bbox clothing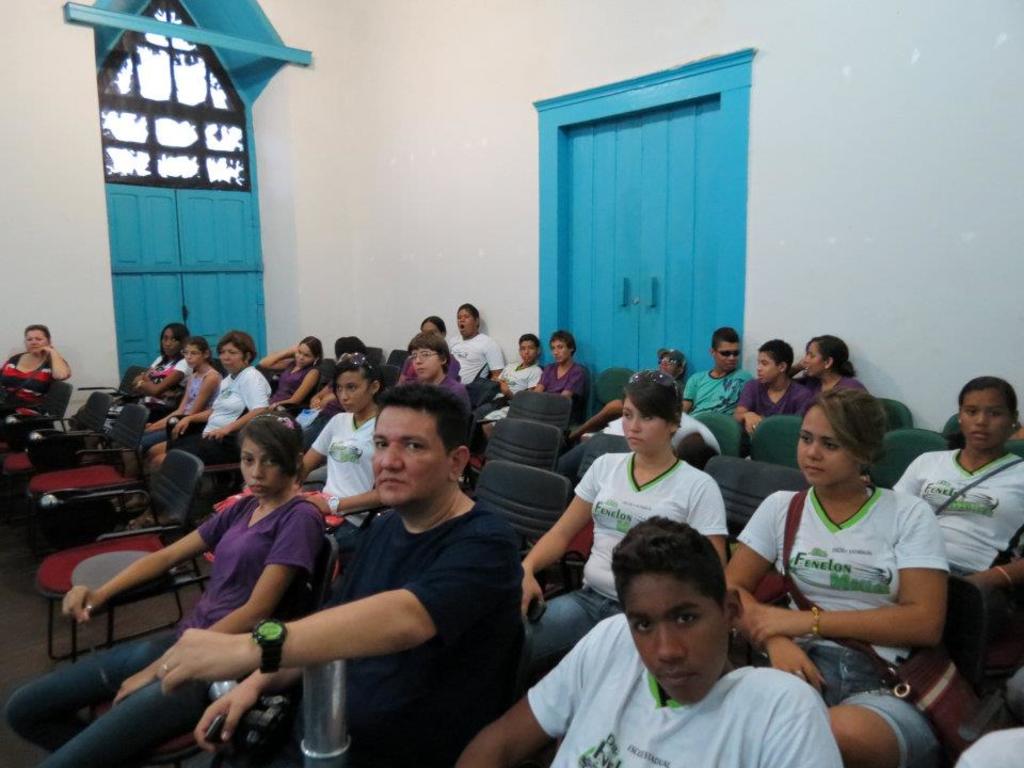
bbox(535, 361, 585, 416)
